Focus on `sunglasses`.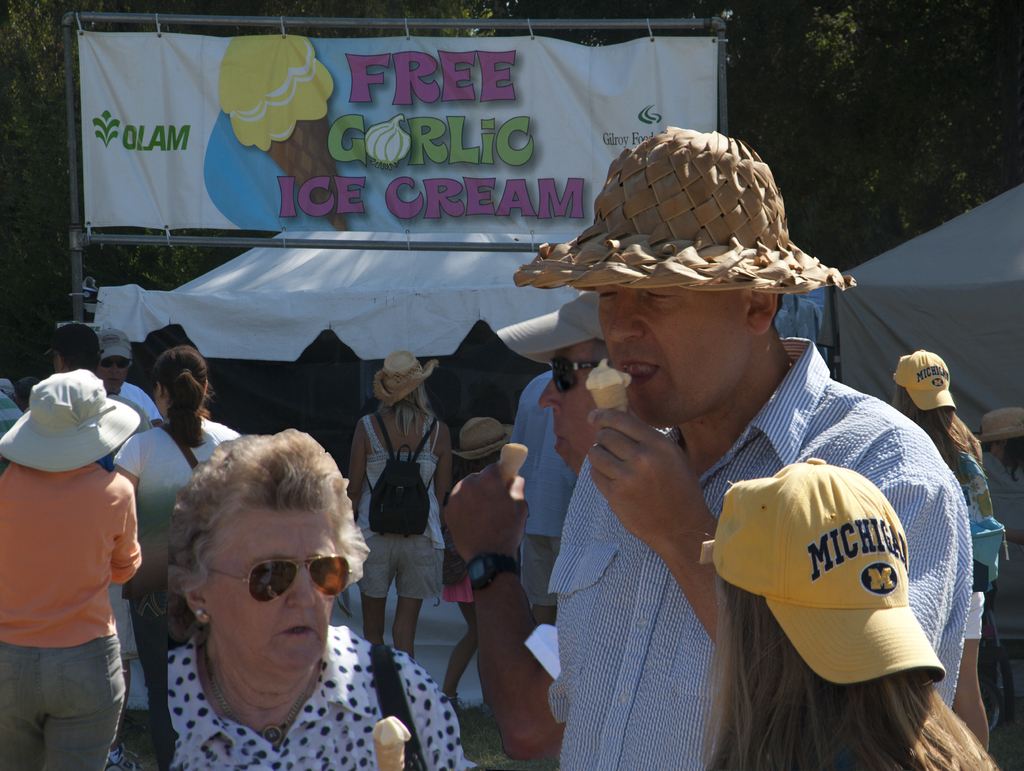
Focused at <box>99,361,129,369</box>.
